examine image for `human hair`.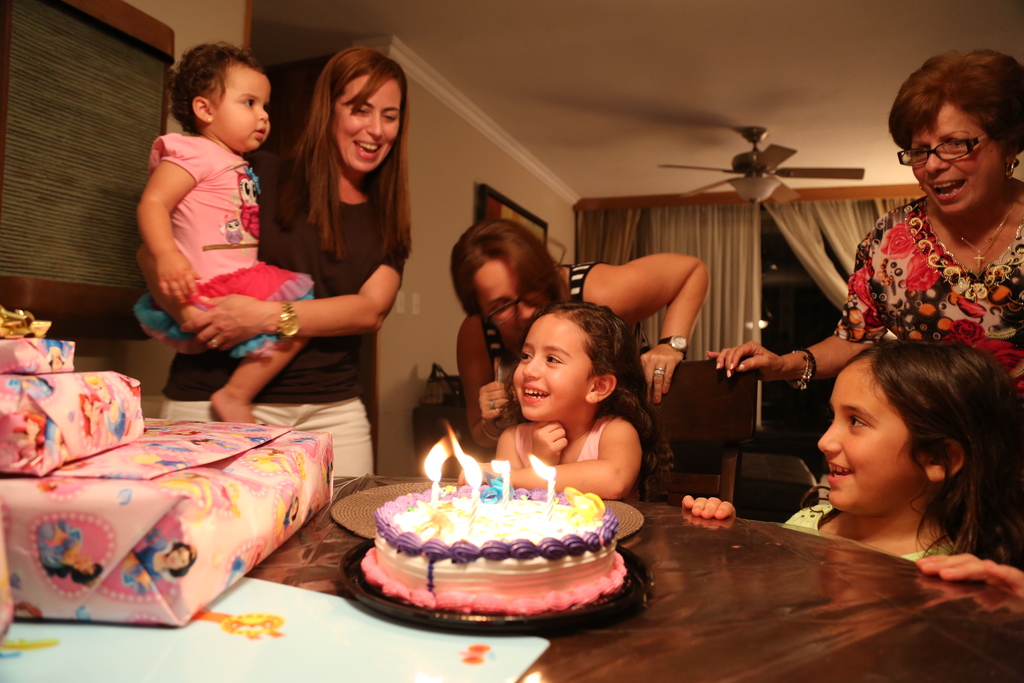
Examination result: <bbox>166, 34, 262, 134</bbox>.
